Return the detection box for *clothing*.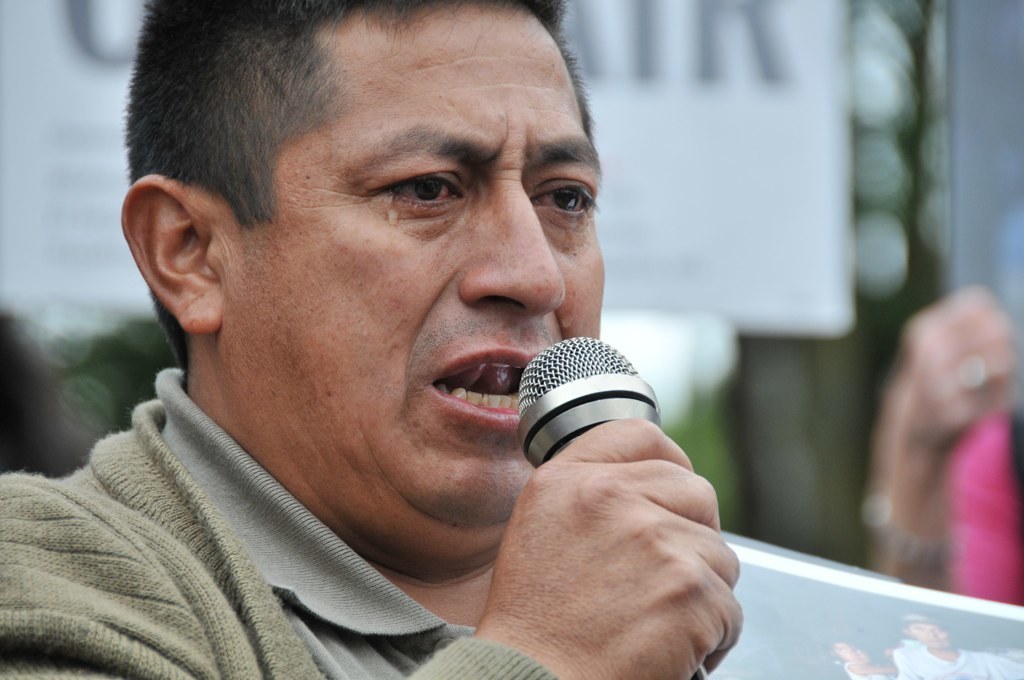
Rect(0, 353, 512, 679).
